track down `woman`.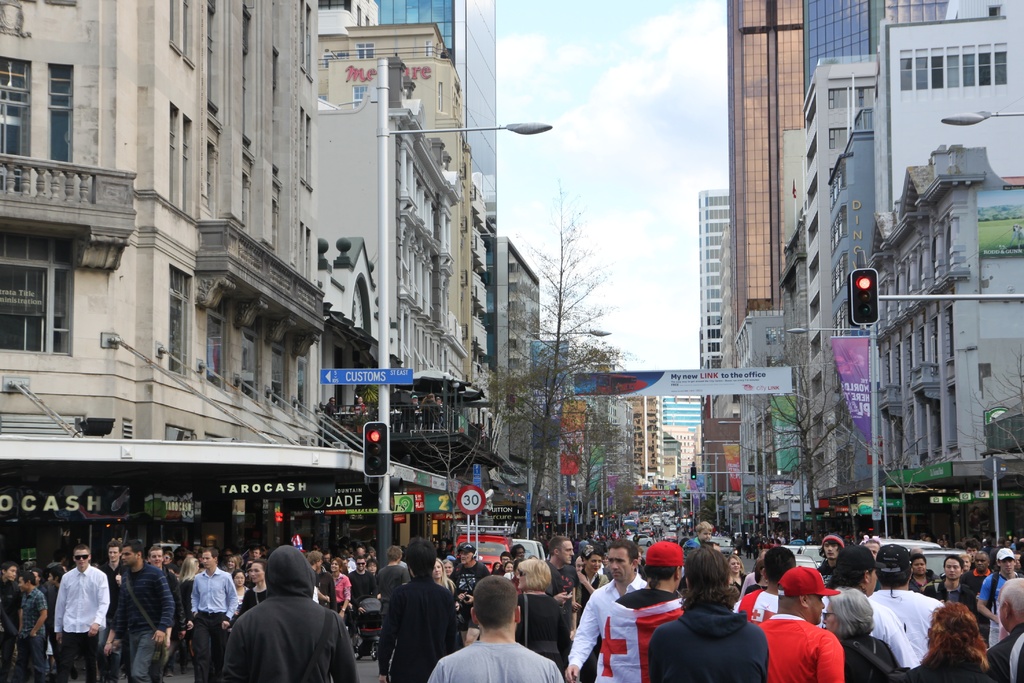
Tracked to bbox=(517, 561, 571, 675).
